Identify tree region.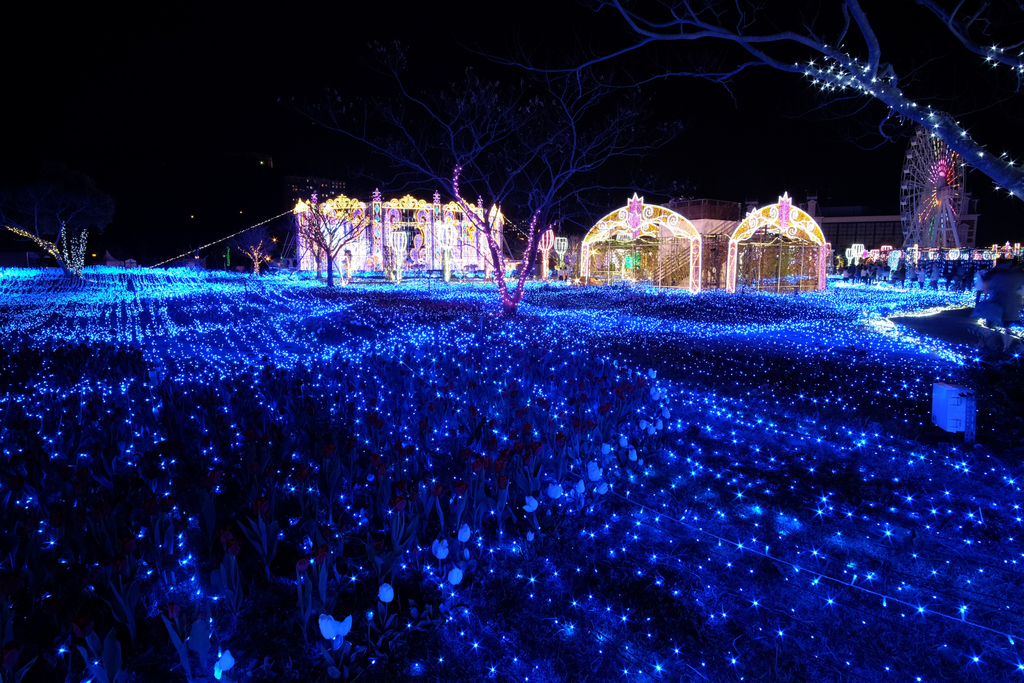
Region: [301,23,666,331].
